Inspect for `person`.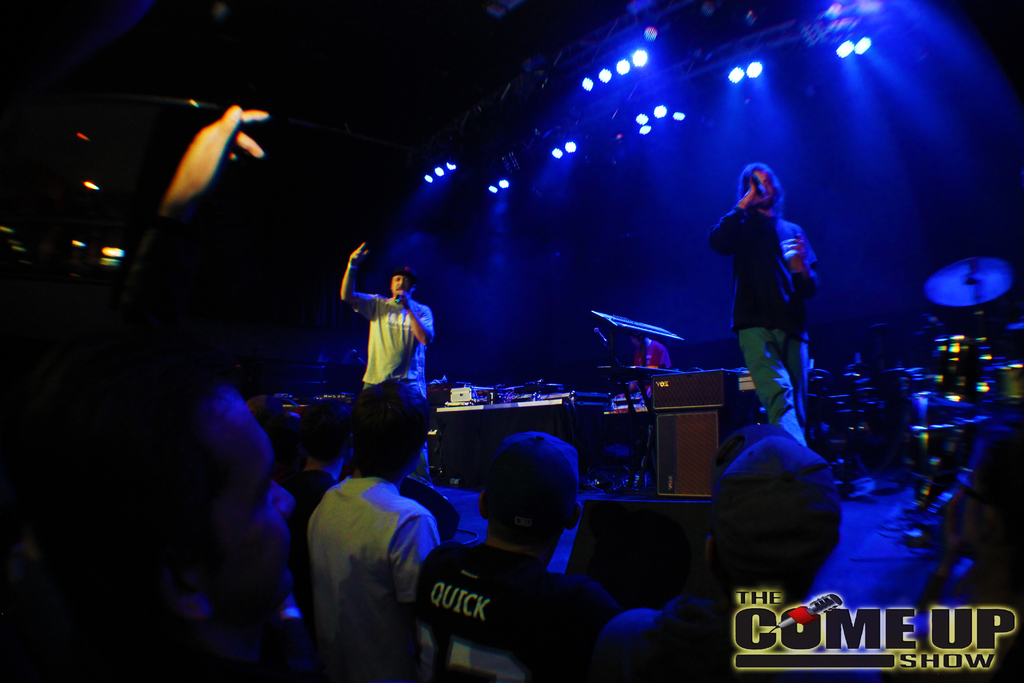
Inspection: bbox=(335, 242, 438, 486).
